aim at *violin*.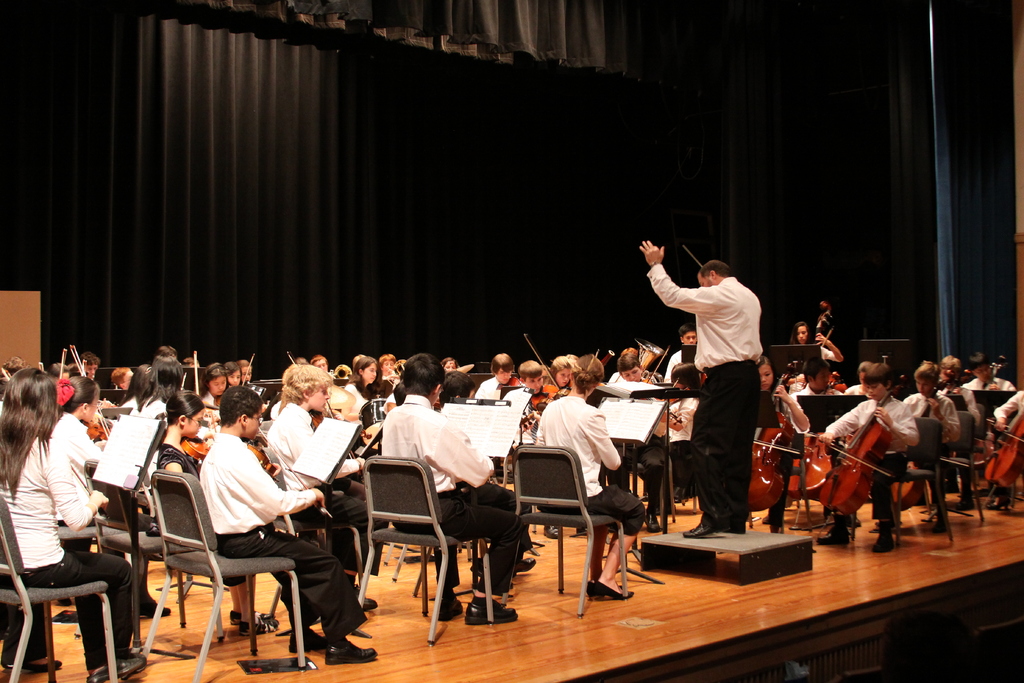
Aimed at bbox=[178, 368, 193, 393].
